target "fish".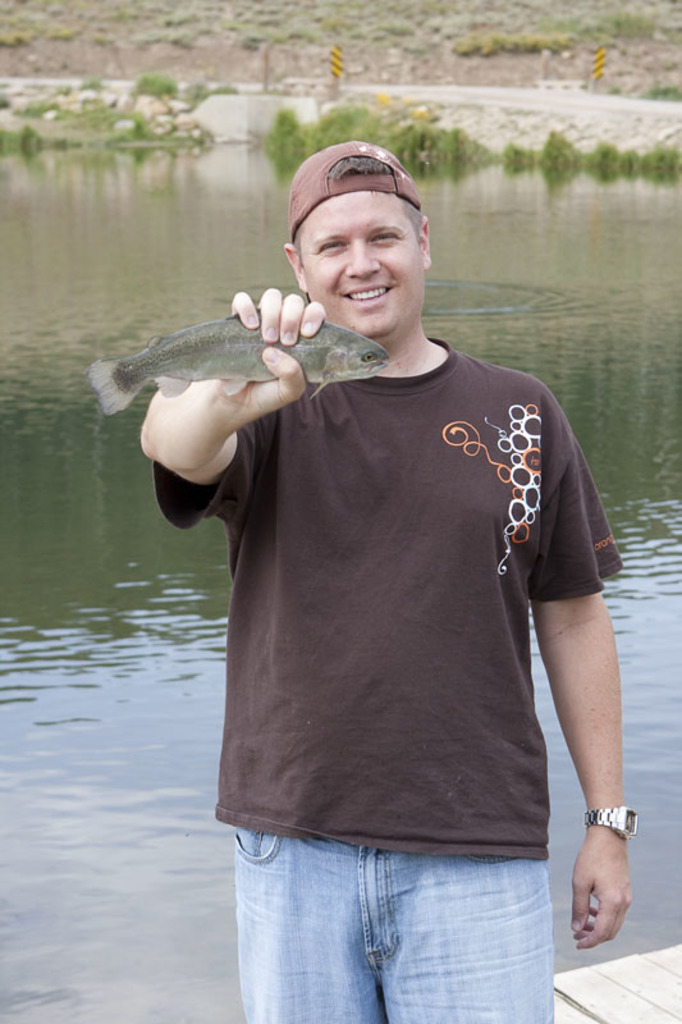
Target region: select_region(86, 301, 395, 422).
